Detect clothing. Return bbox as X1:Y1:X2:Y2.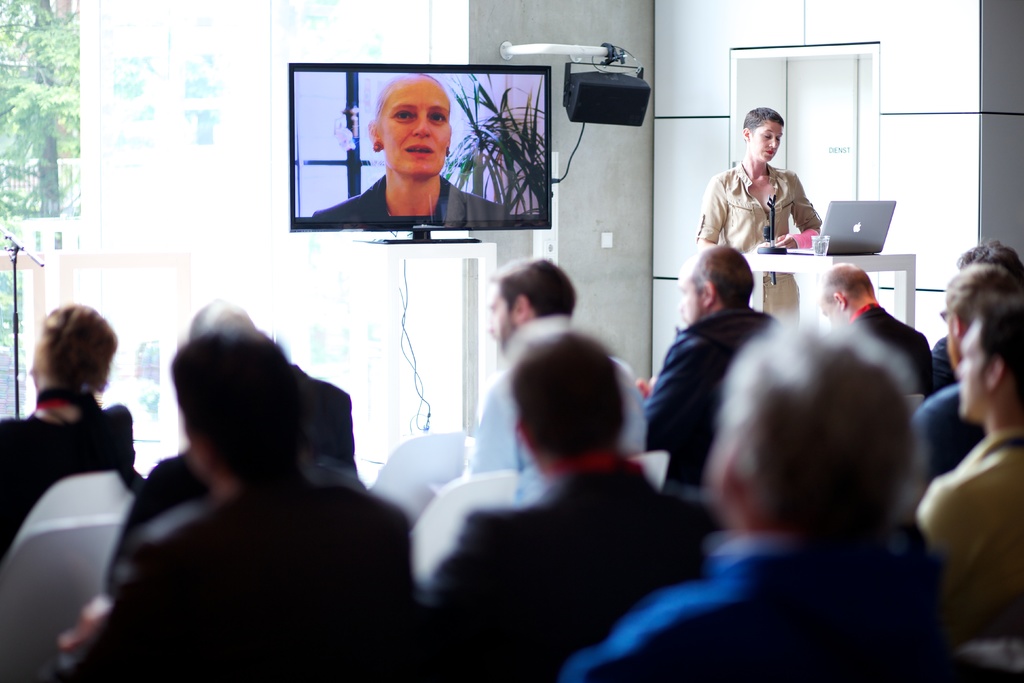
79:477:416:680.
